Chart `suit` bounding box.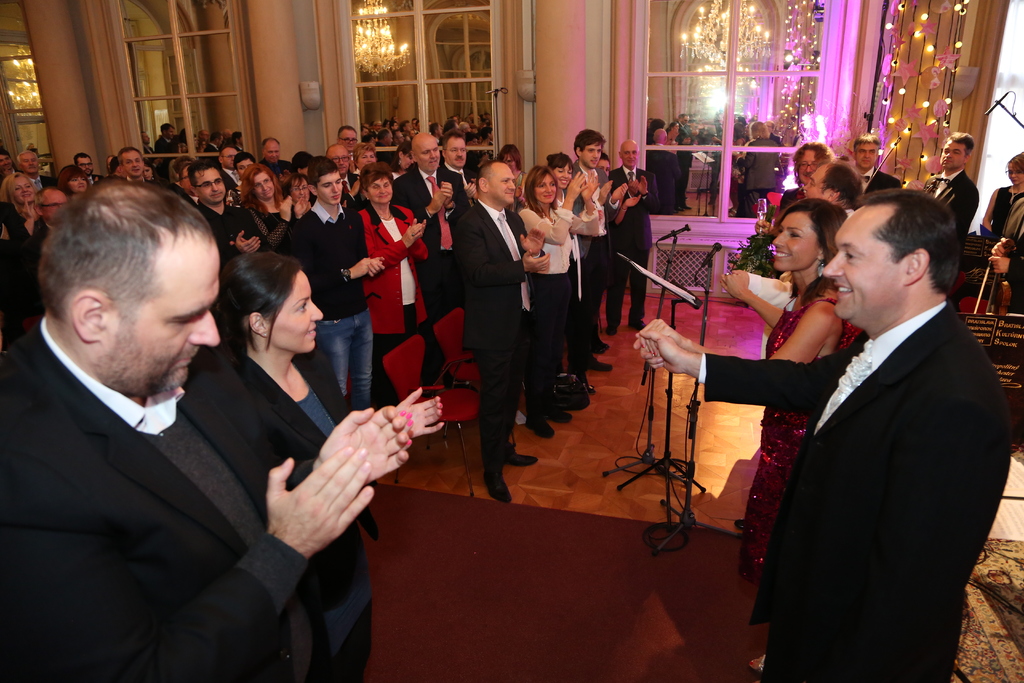
Charted: select_region(5, 203, 39, 241).
